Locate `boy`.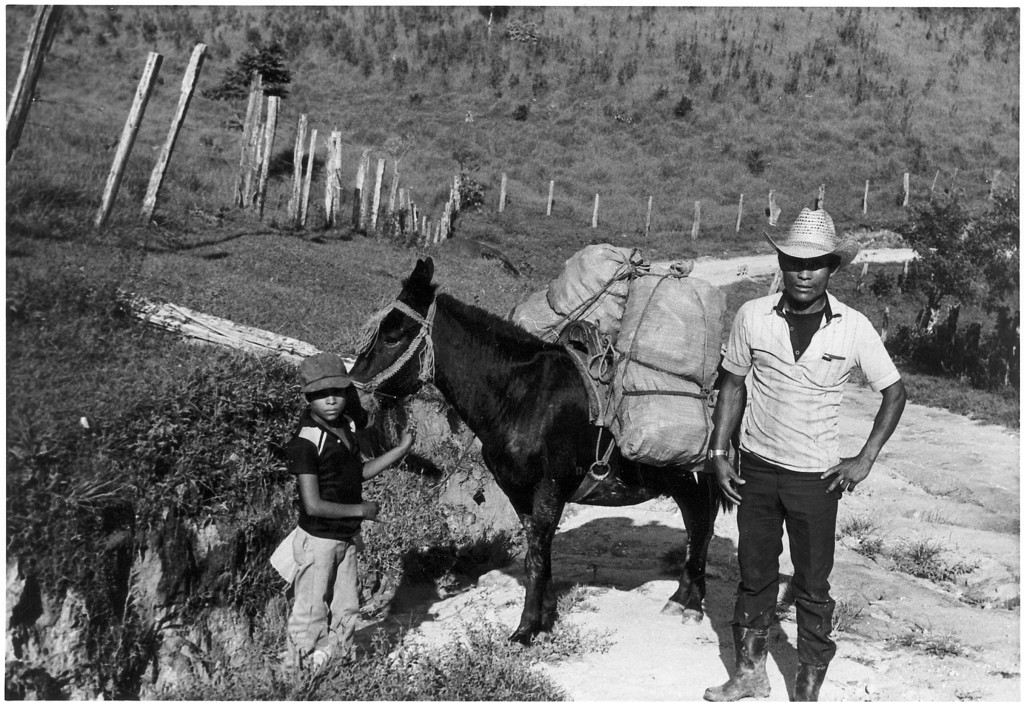
Bounding box: detection(266, 351, 413, 670).
